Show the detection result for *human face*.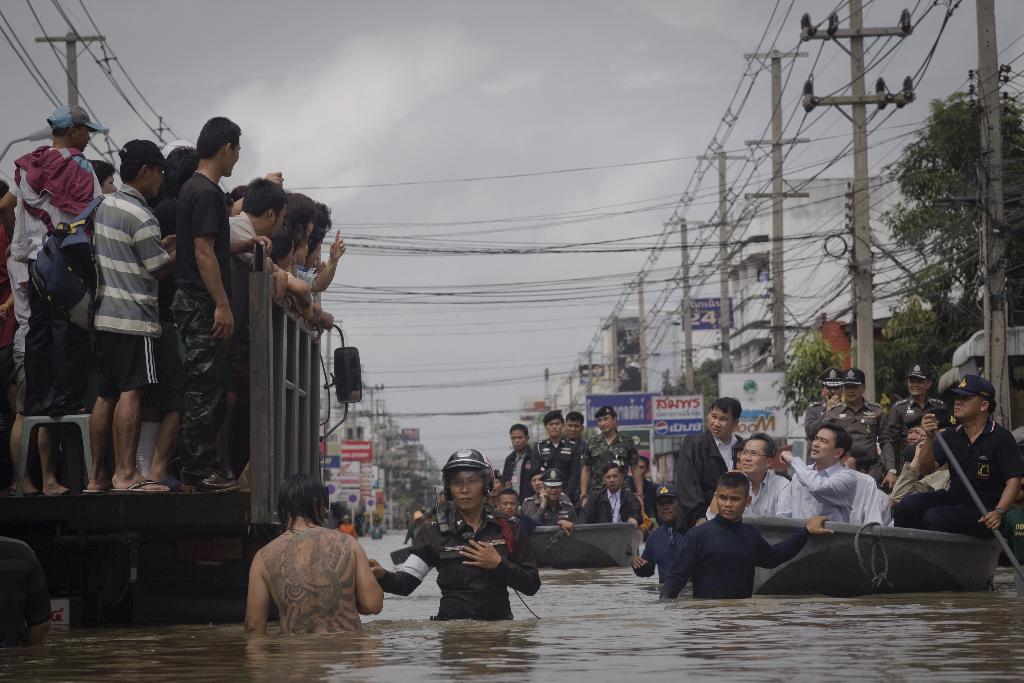
x1=529 y1=473 x2=541 y2=494.
